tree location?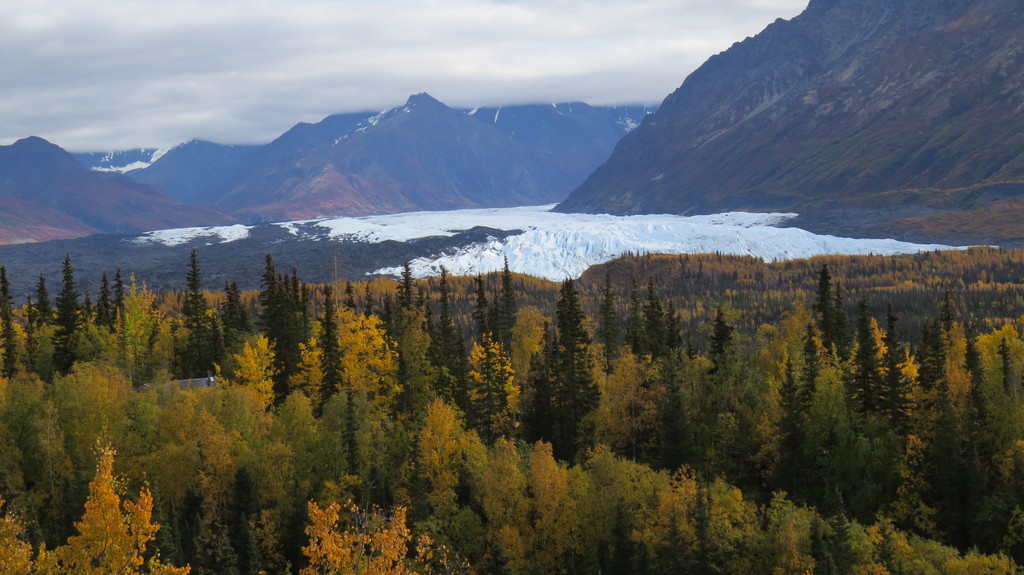
761,491,815,574
